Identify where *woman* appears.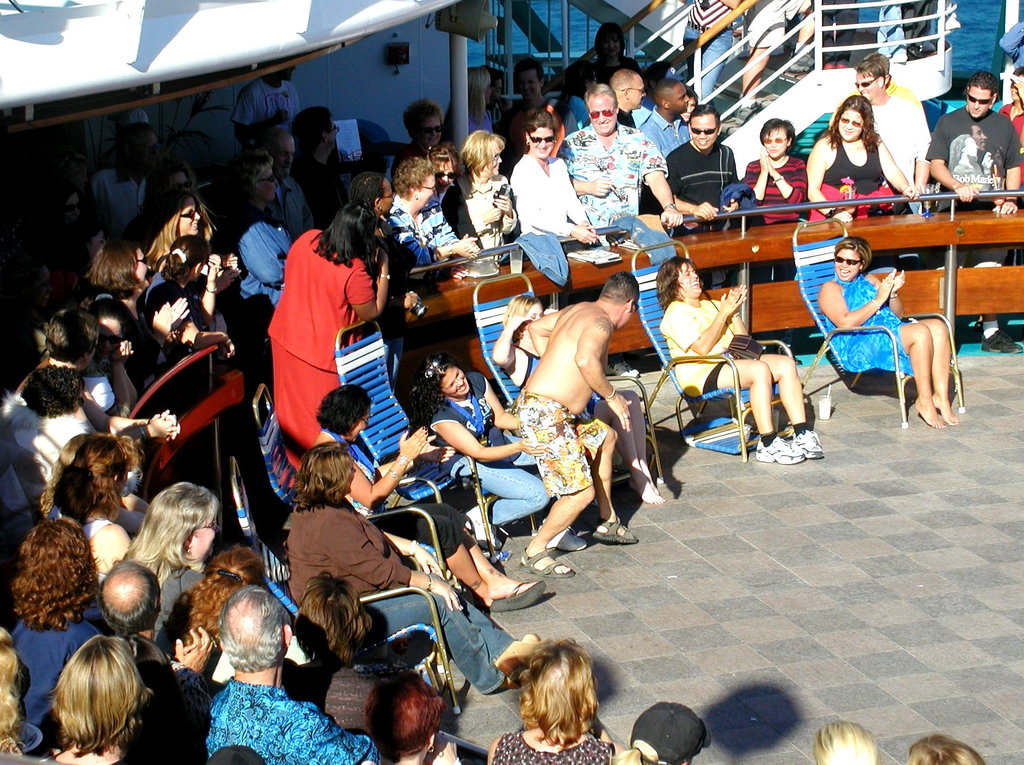
Appears at (x1=502, y1=110, x2=602, y2=247).
